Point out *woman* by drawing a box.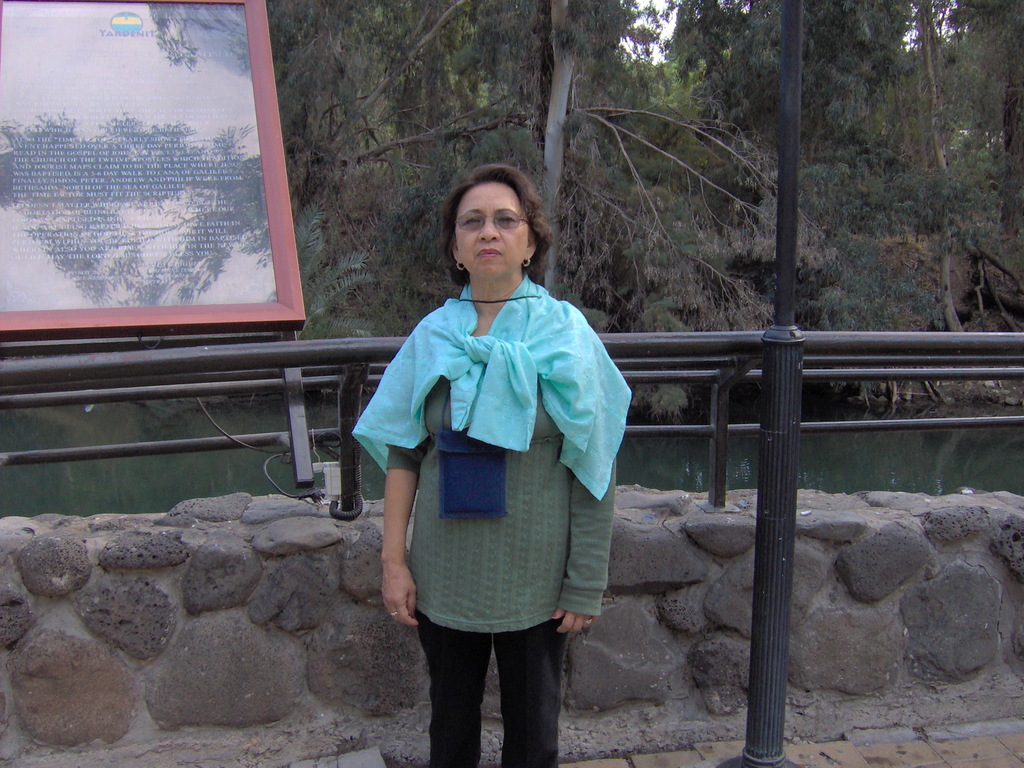
region(360, 176, 618, 757).
